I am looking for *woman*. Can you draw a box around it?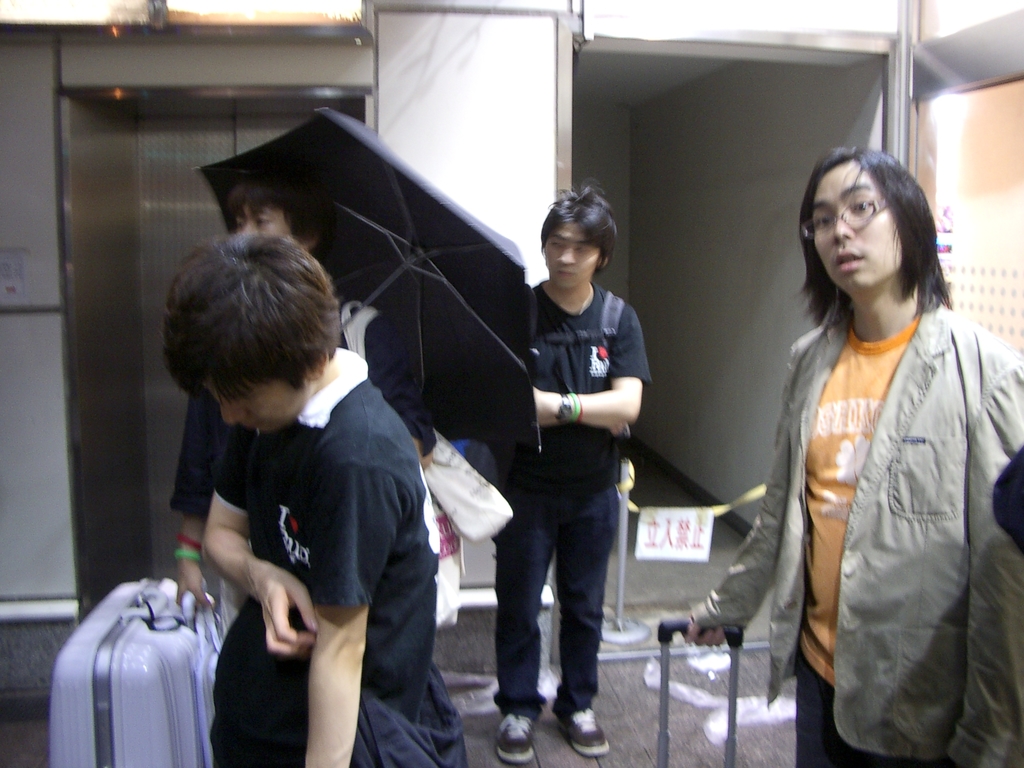
Sure, the bounding box is box(685, 144, 1023, 767).
